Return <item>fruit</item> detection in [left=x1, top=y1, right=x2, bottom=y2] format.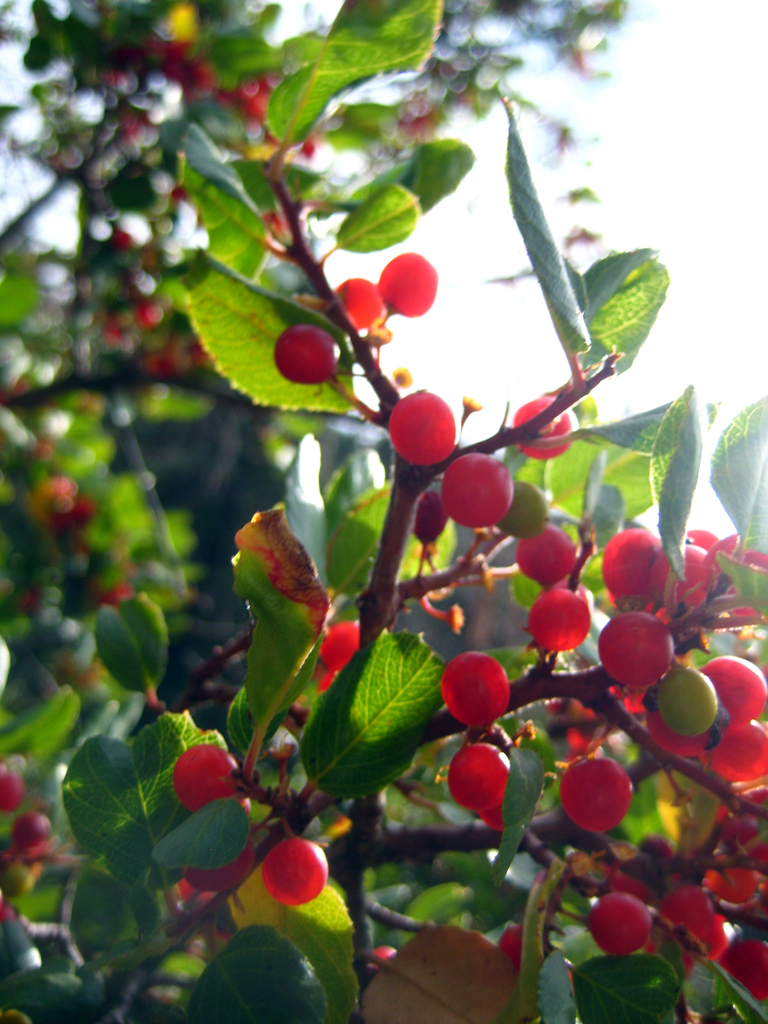
[left=390, top=254, right=443, bottom=316].
